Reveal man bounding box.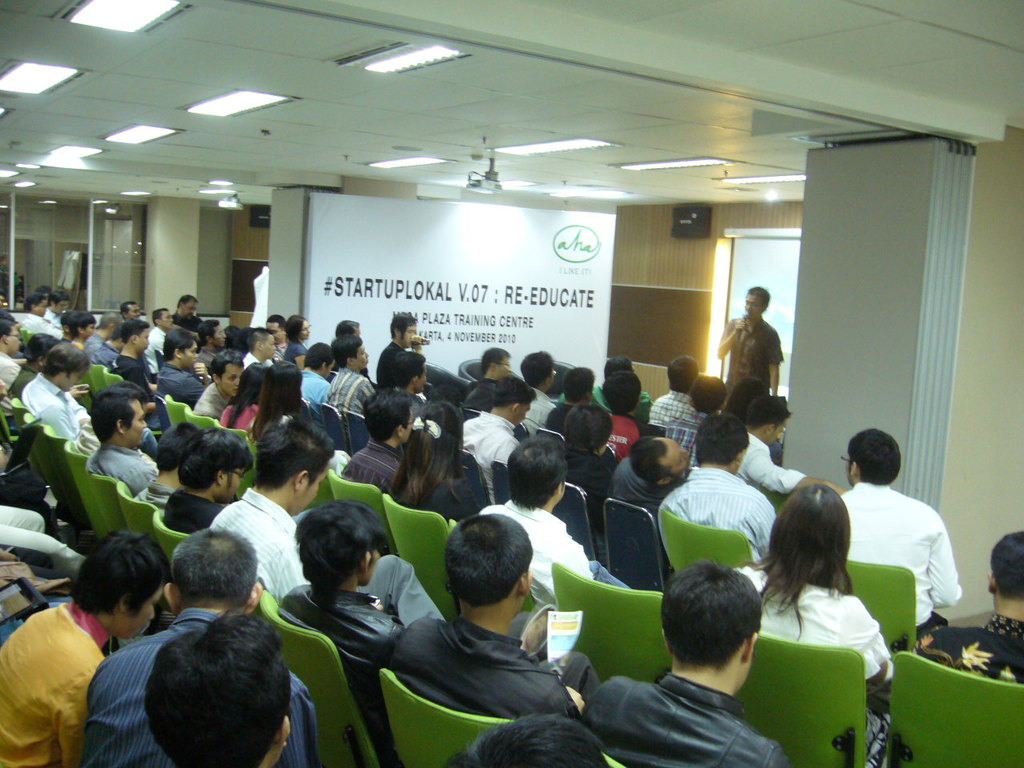
Revealed: <box>297,339,330,415</box>.
